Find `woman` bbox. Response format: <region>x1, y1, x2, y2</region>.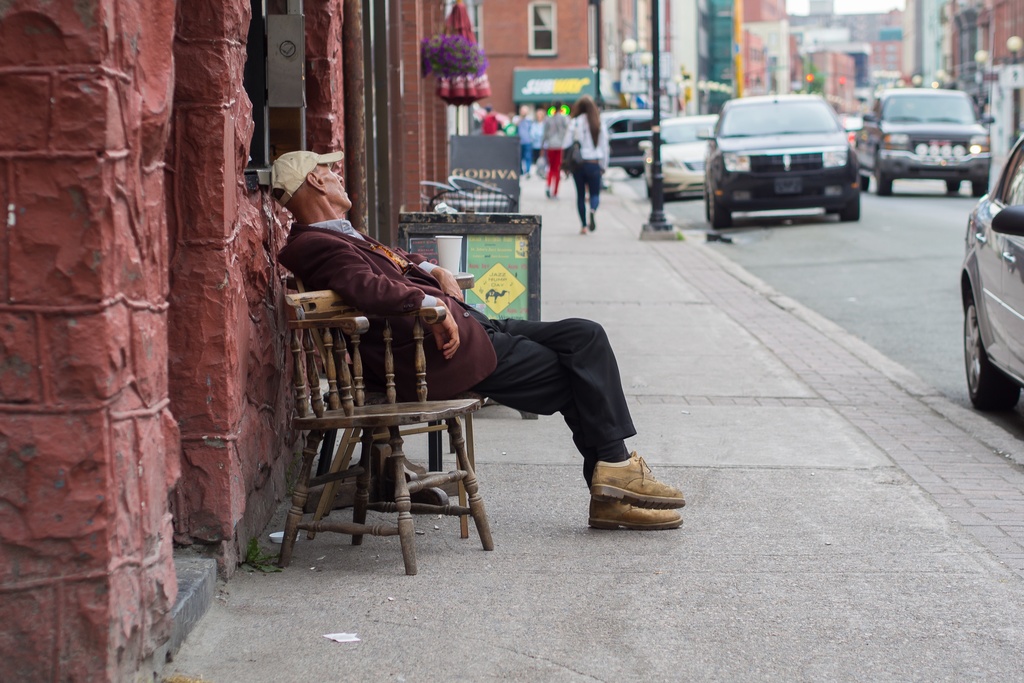
<region>556, 90, 611, 231</region>.
